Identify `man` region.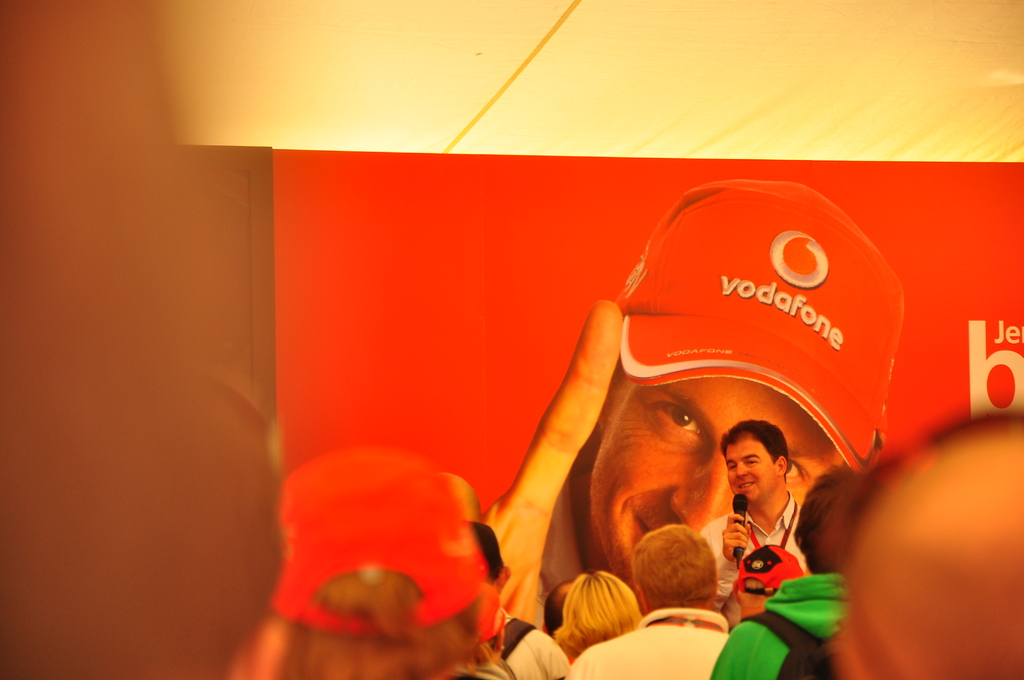
Region: bbox(830, 408, 1023, 679).
